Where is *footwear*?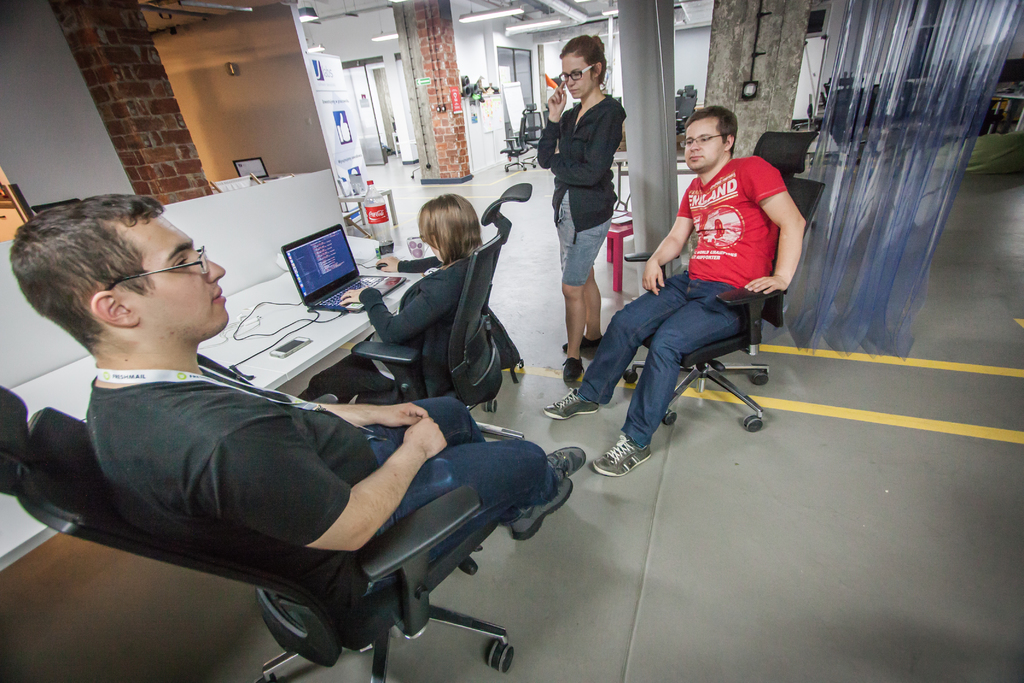
pyautogui.locateOnScreen(543, 386, 598, 420).
